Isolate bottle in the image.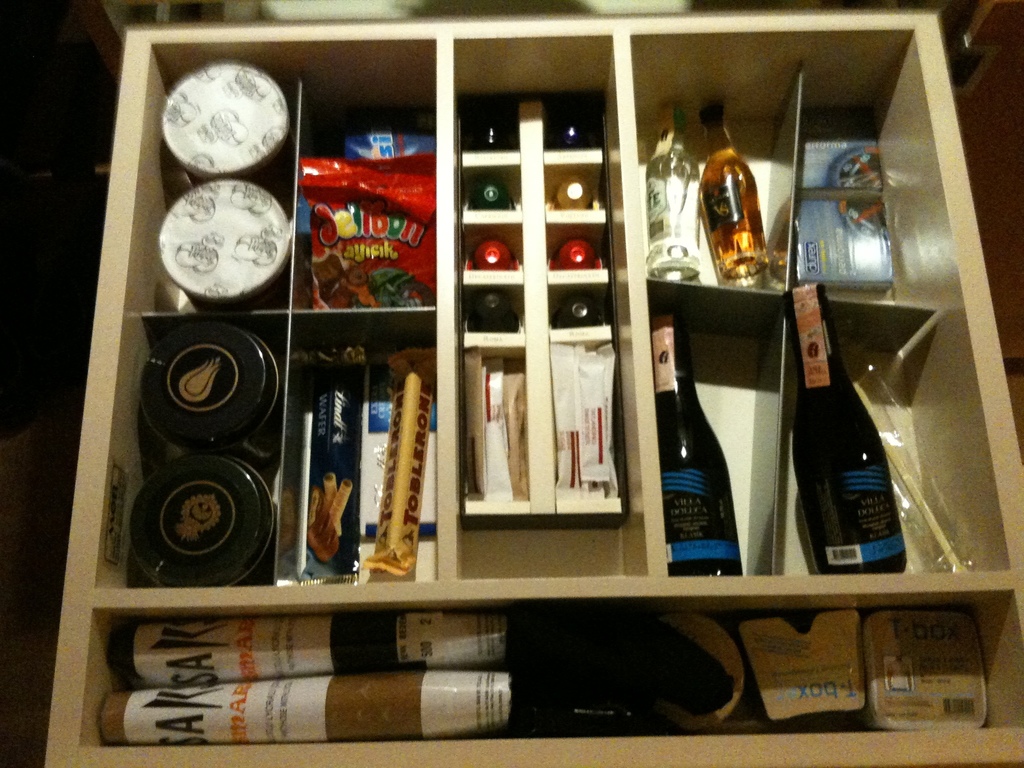
Isolated region: <region>780, 309, 904, 614</region>.
